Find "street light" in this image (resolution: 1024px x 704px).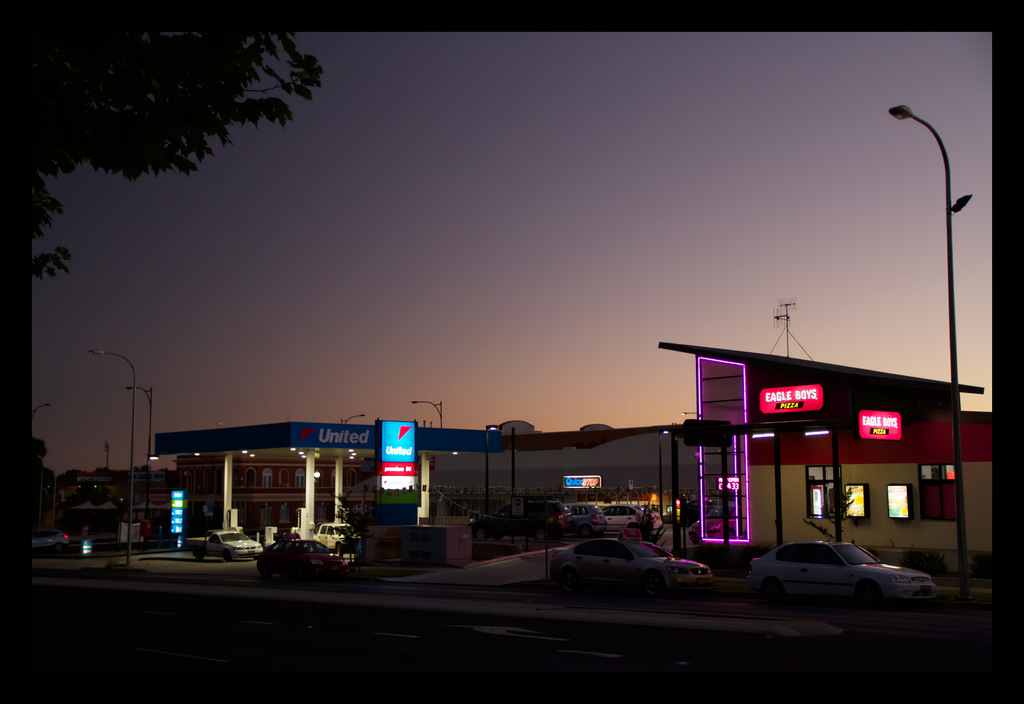
bbox=[486, 423, 499, 529].
